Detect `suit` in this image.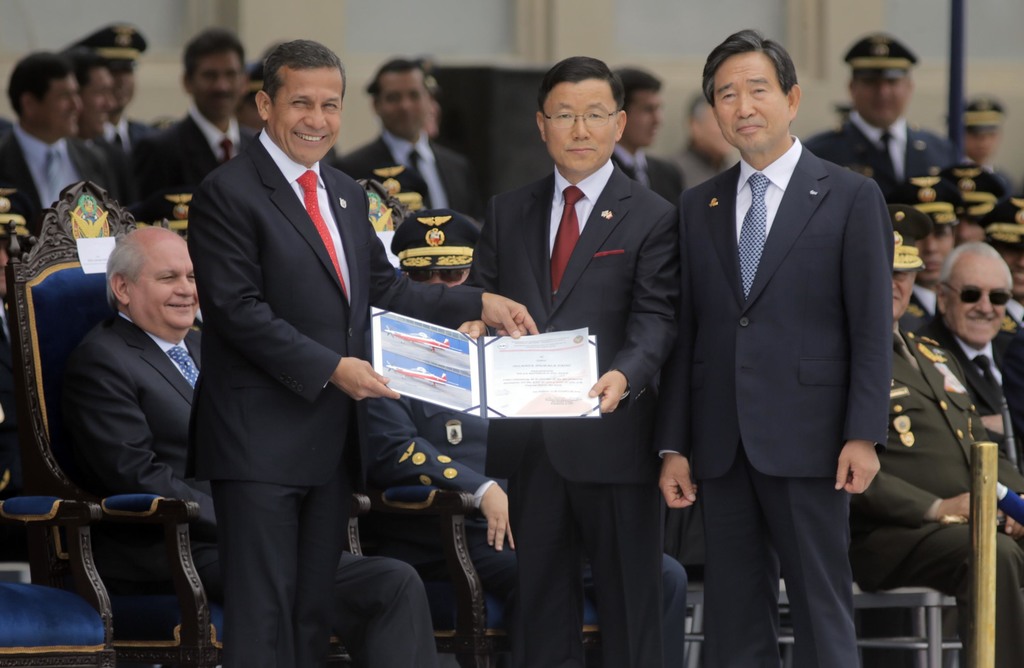
Detection: {"left": 47, "top": 304, "right": 440, "bottom": 667}.
